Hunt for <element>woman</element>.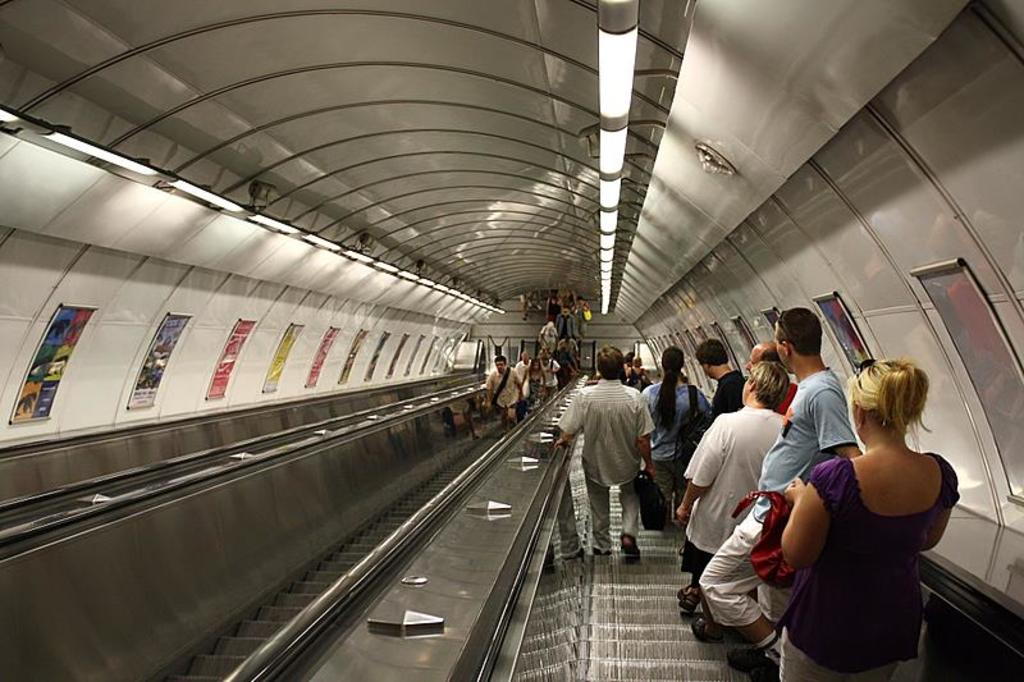
Hunted down at box(648, 342, 708, 521).
